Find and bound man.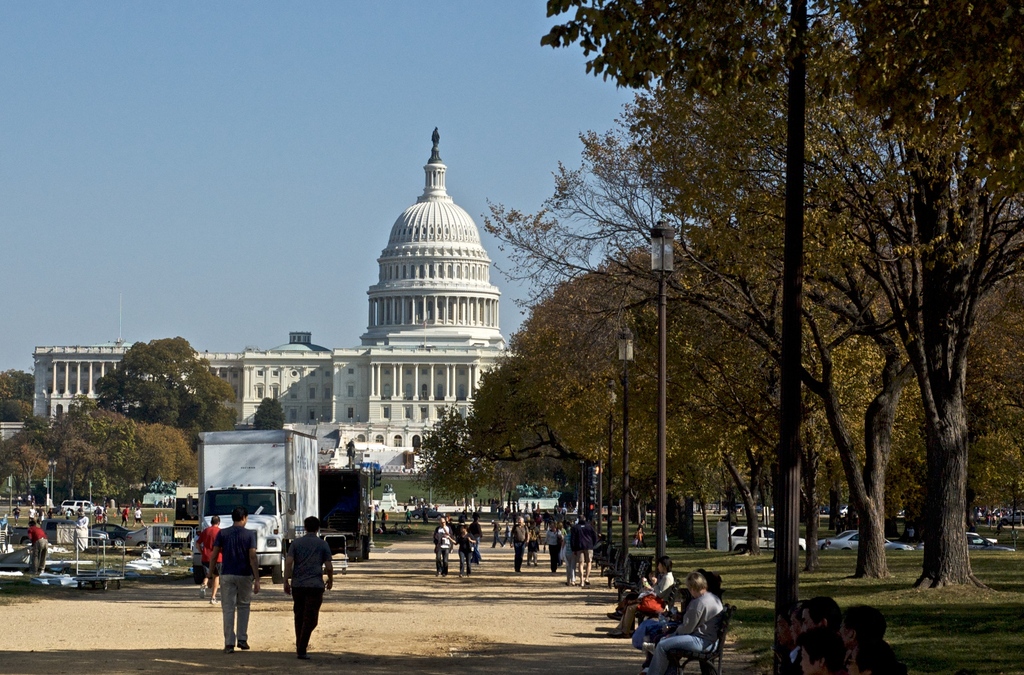
Bound: left=275, top=514, right=333, bottom=658.
